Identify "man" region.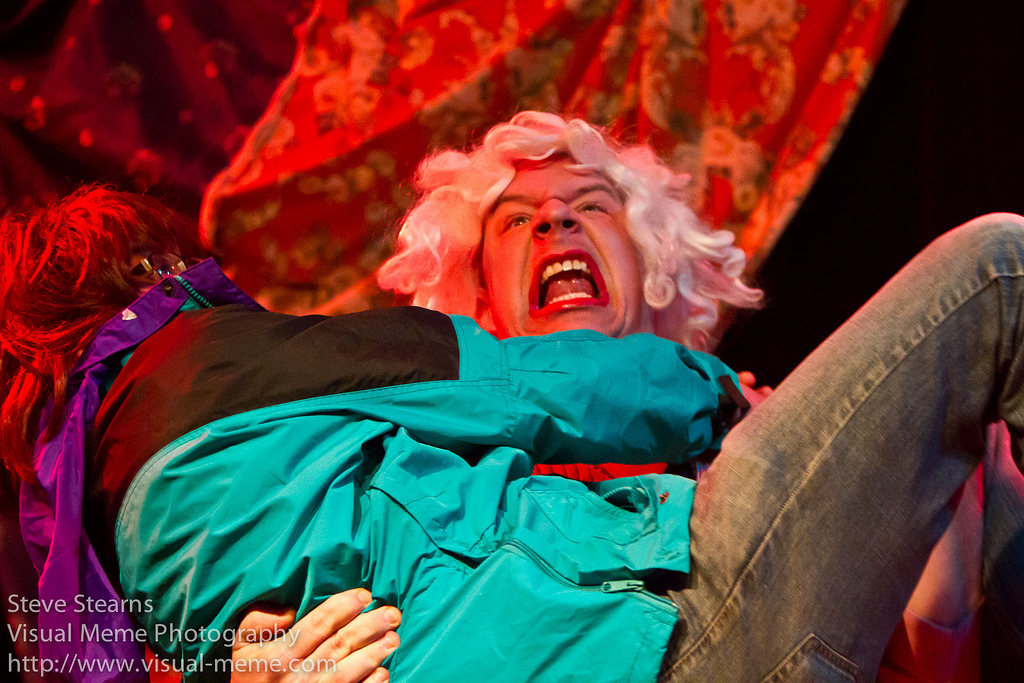
Region: x1=0 y1=192 x2=1023 y2=682.
